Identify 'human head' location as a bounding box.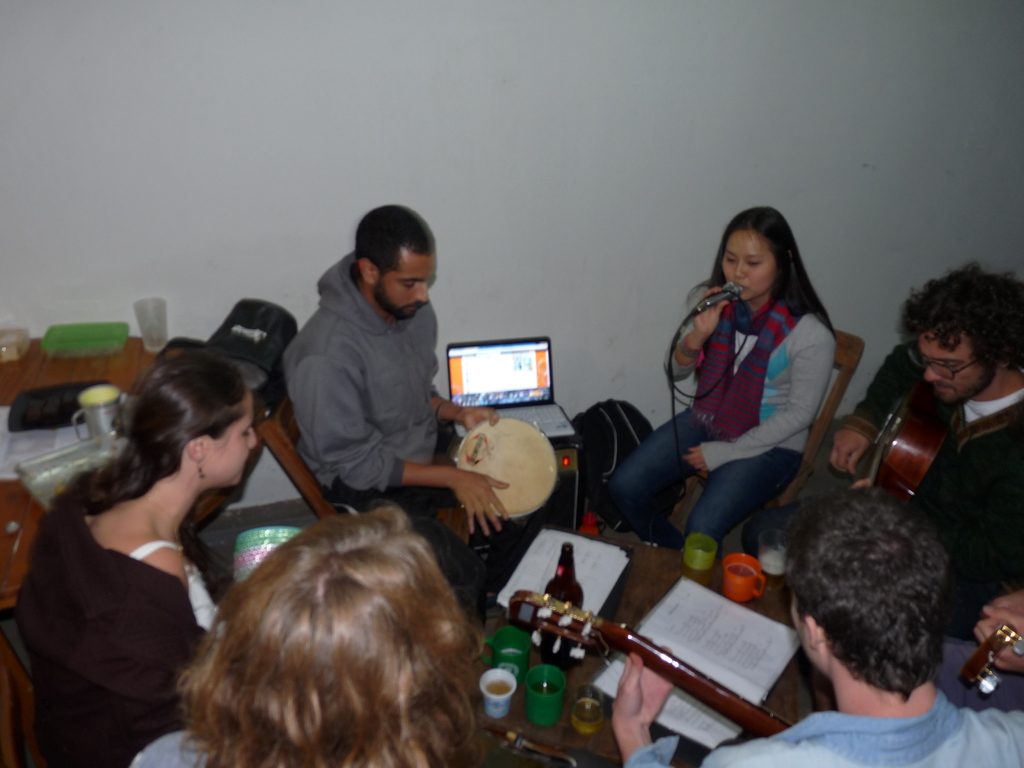
157,501,485,767.
